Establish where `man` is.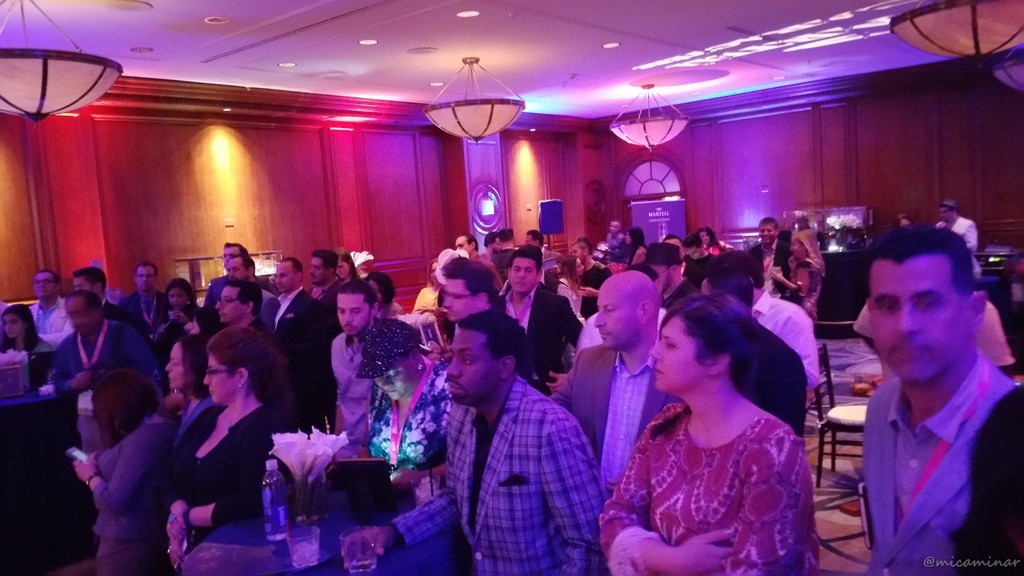
Established at box=[606, 223, 626, 259].
